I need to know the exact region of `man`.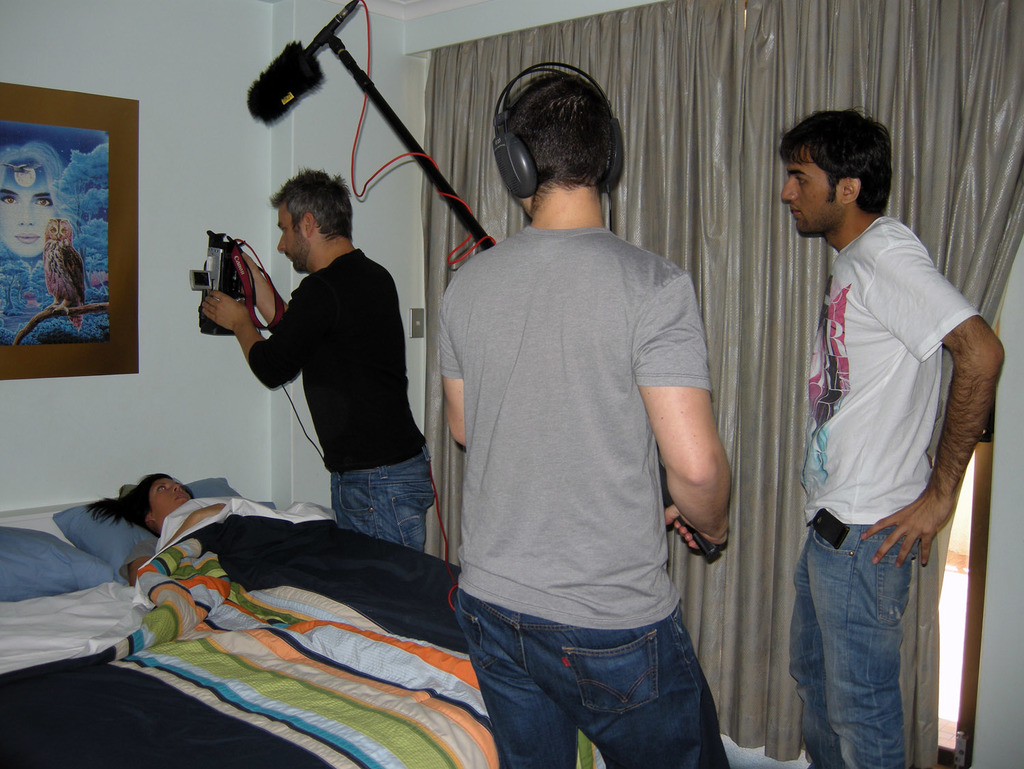
Region: box(433, 63, 733, 768).
